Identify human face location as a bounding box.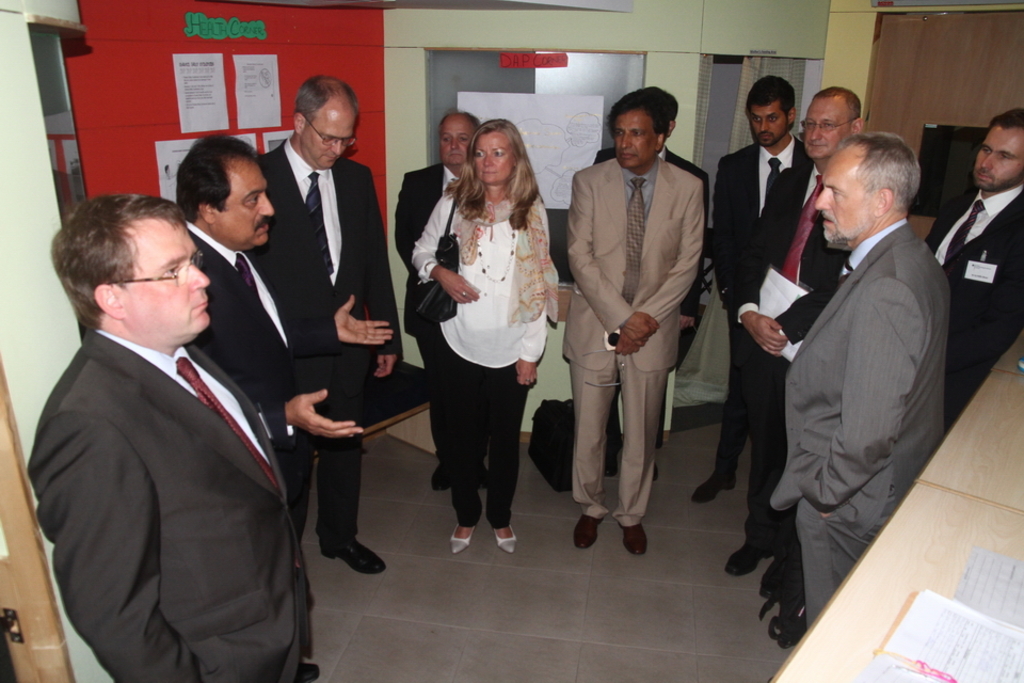
rect(437, 116, 478, 170).
